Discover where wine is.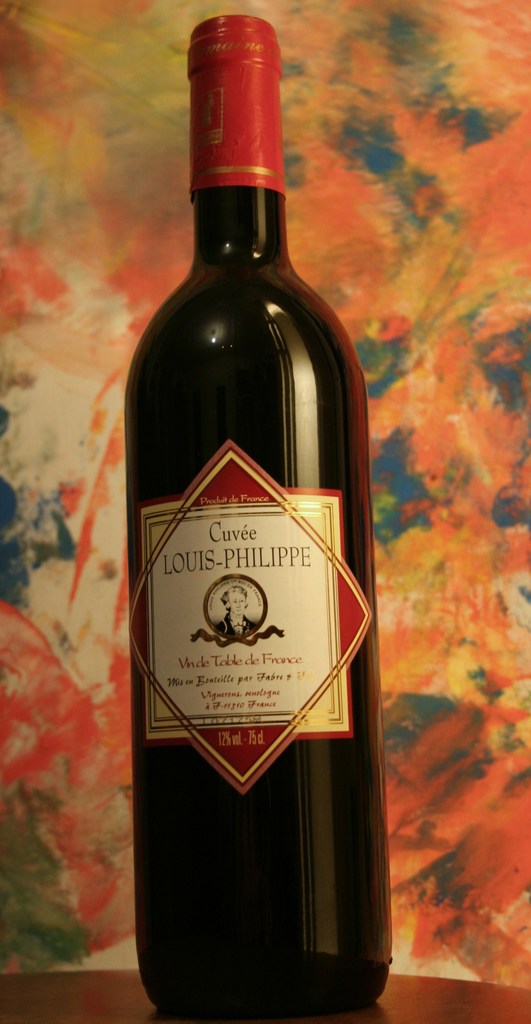
Discovered at [left=118, top=2, right=372, bottom=1023].
